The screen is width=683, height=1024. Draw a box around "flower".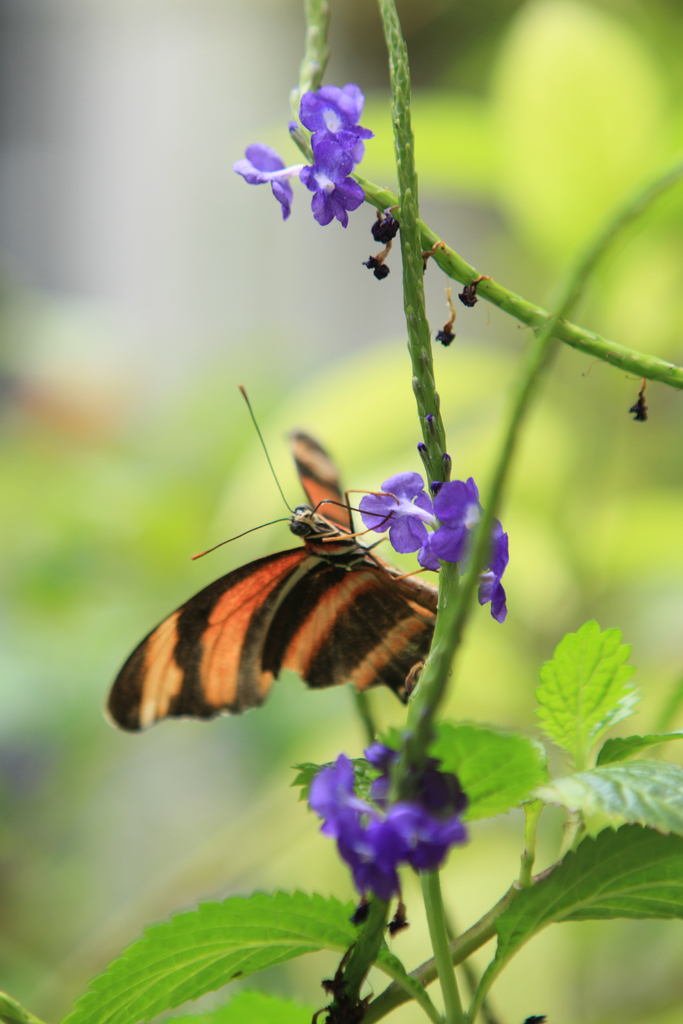
<region>427, 471, 486, 573</region>.
